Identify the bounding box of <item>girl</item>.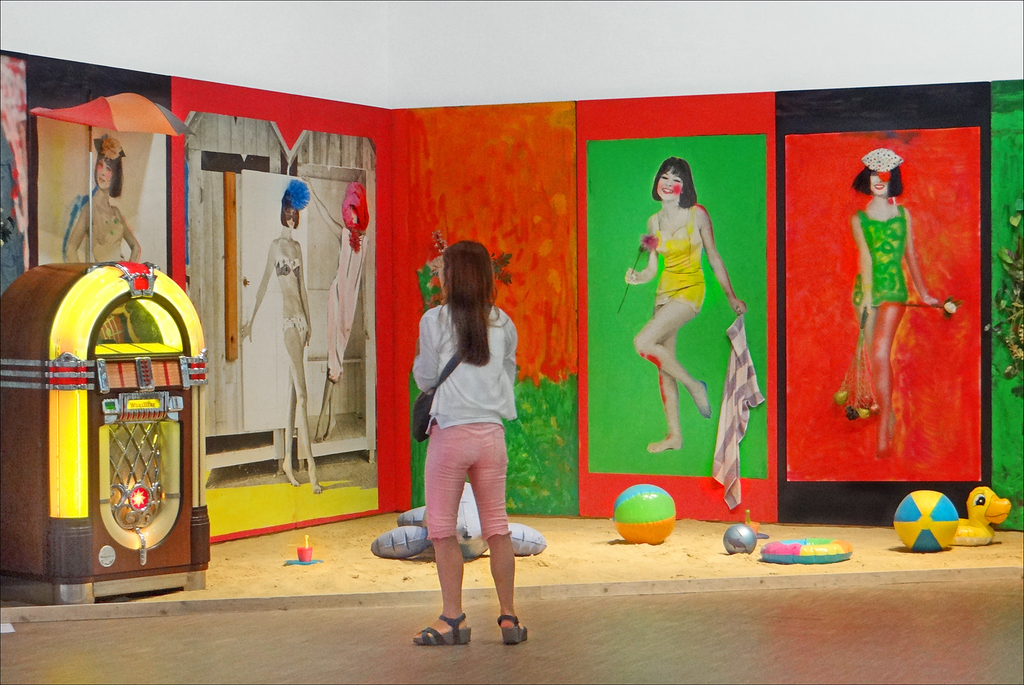
x1=66 y1=126 x2=139 y2=264.
